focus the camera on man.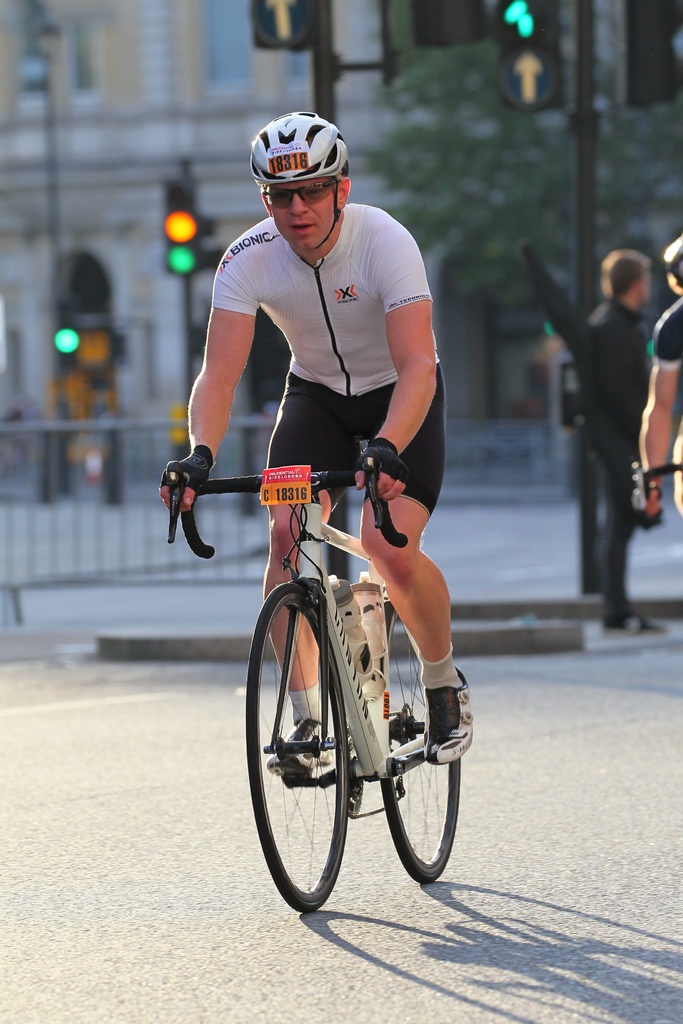
Focus region: (left=159, top=110, right=471, bottom=761).
